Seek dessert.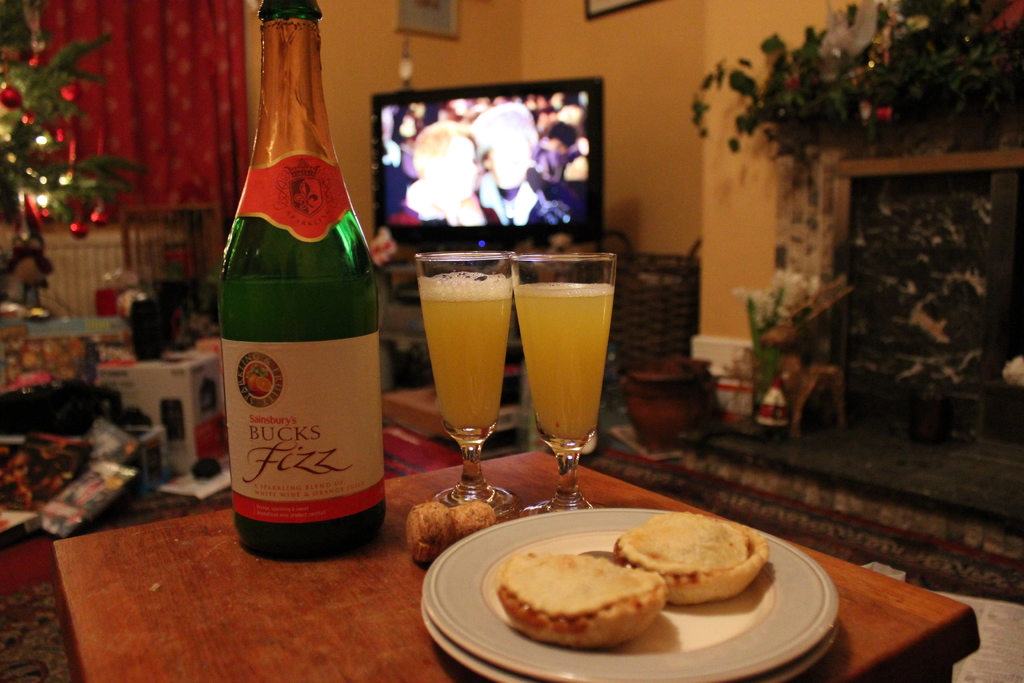
bbox=(611, 513, 769, 627).
